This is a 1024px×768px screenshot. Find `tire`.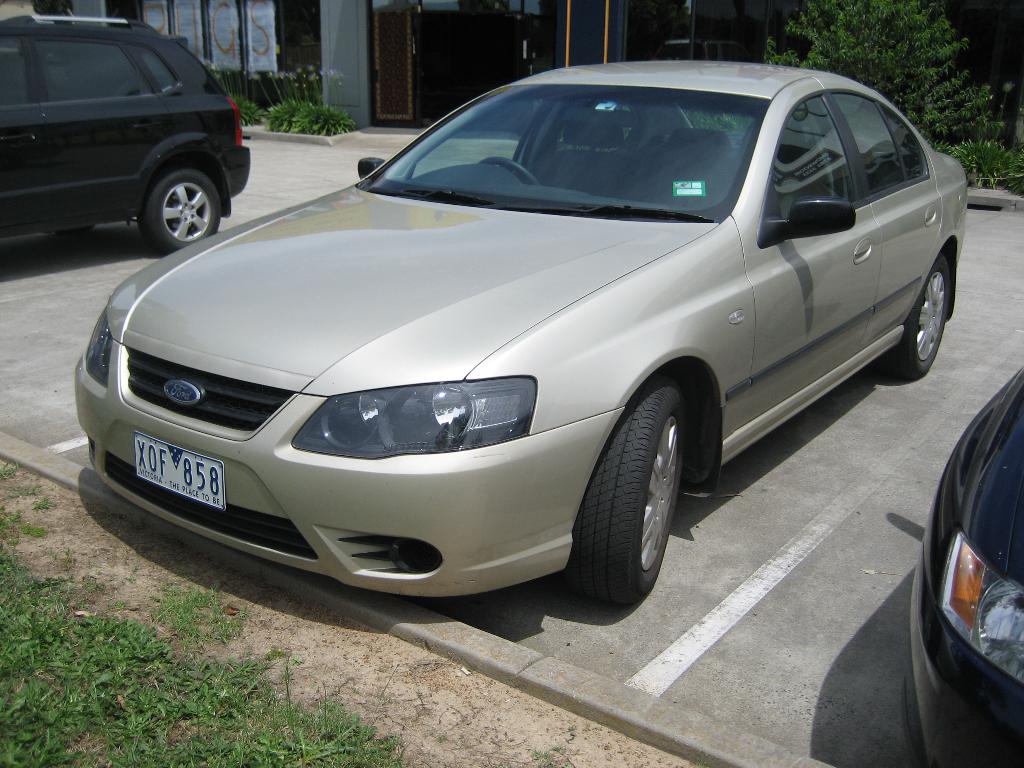
Bounding box: {"left": 136, "top": 166, "right": 222, "bottom": 249}.
